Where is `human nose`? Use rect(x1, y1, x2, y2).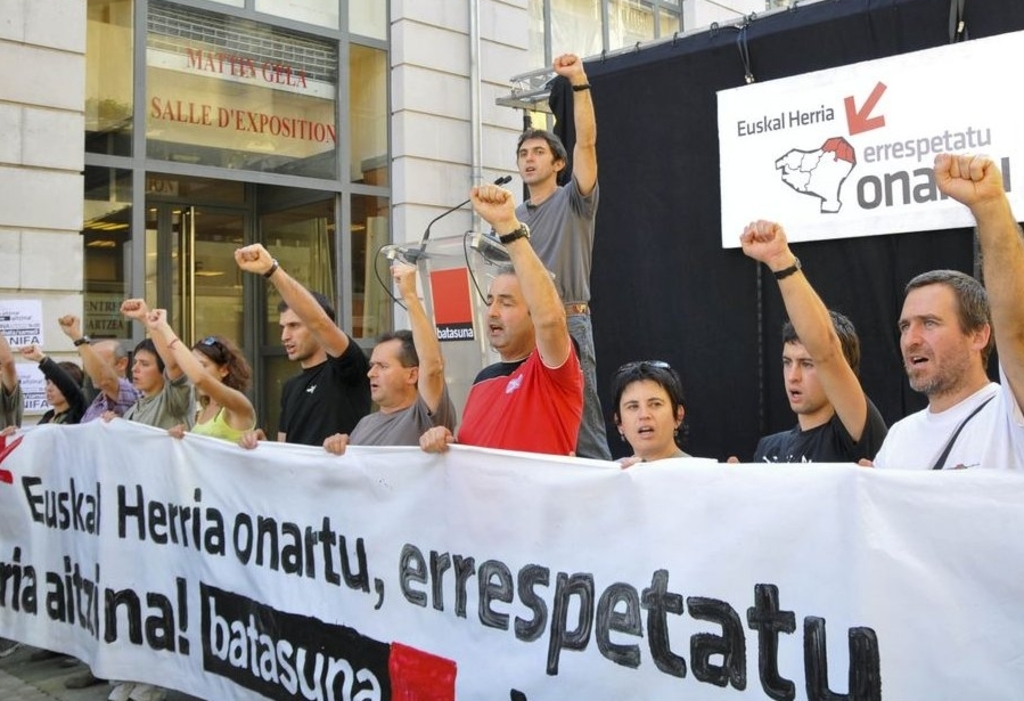
rect(637, 402, 650, 419).
